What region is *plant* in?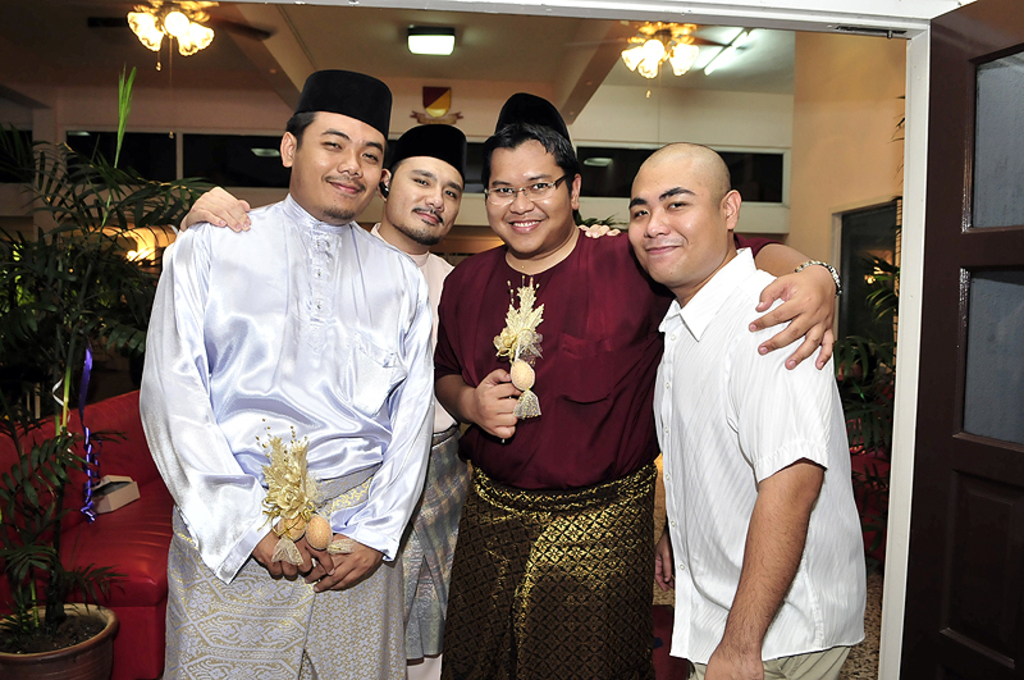
(0, 61, 215, 643).
